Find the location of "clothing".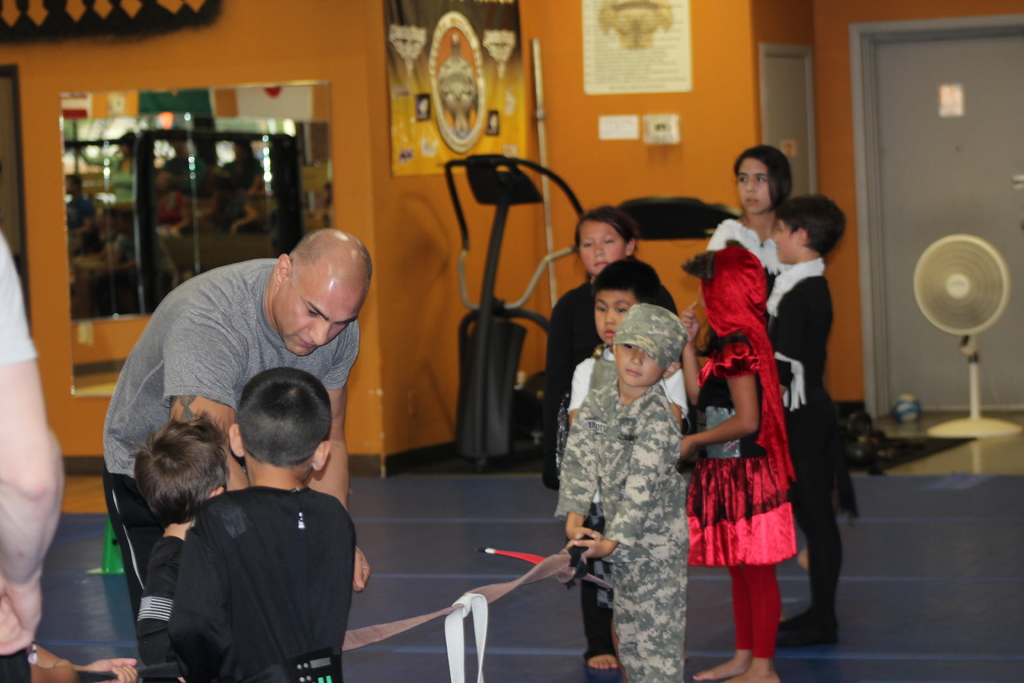
Location: rect(67, 193, 100, 246).
